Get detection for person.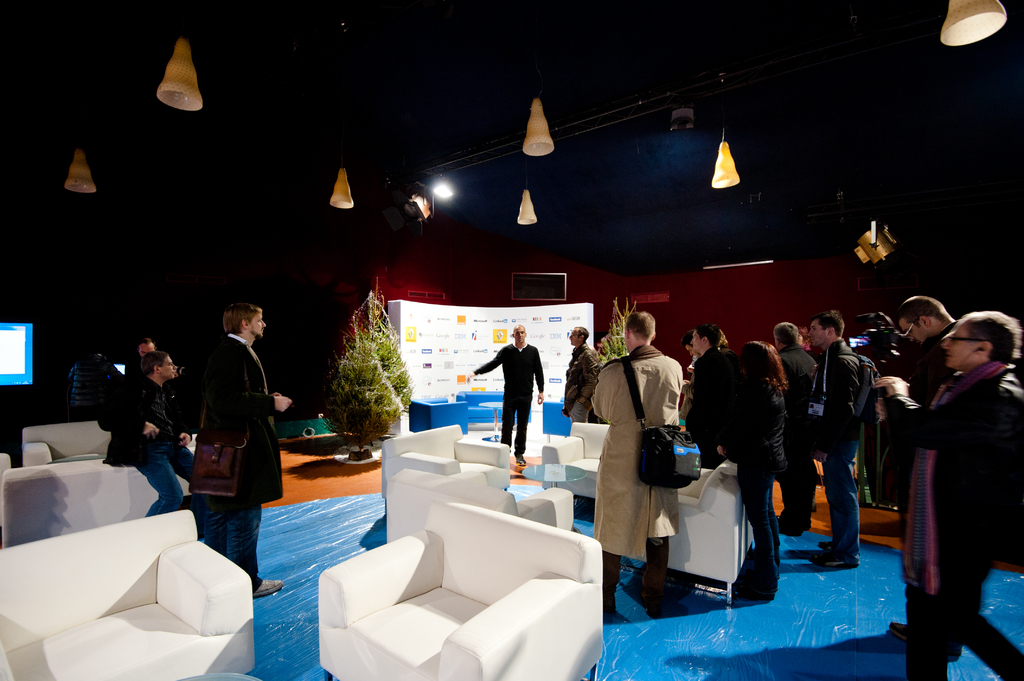
Detection: Rect(804, 312, 860, 569).
